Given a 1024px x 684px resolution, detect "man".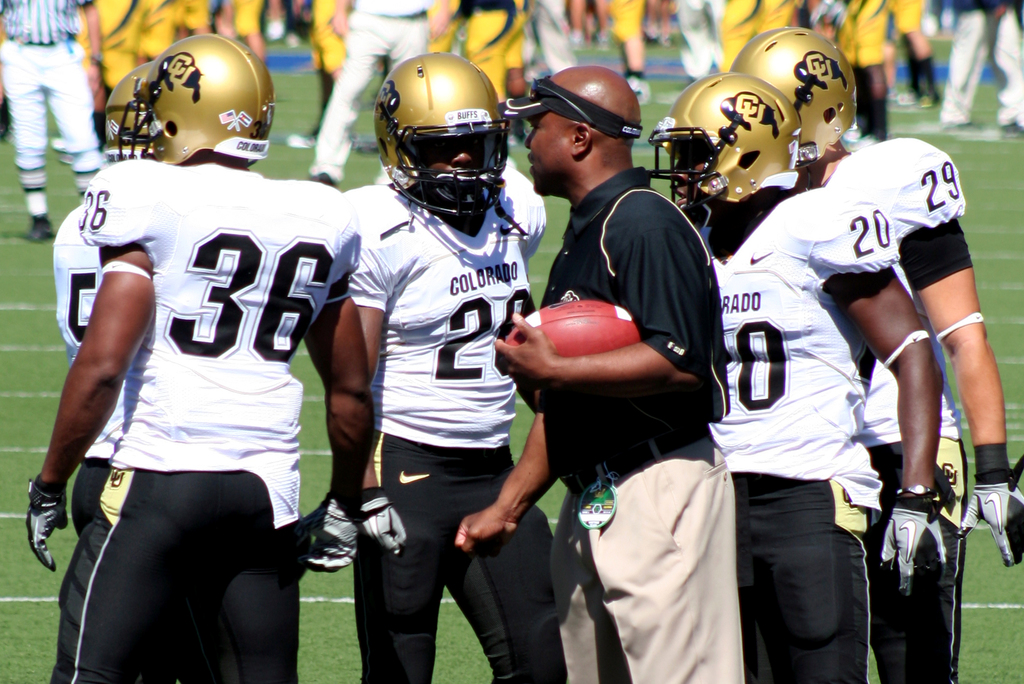
(920, 0, 1023, 137).
